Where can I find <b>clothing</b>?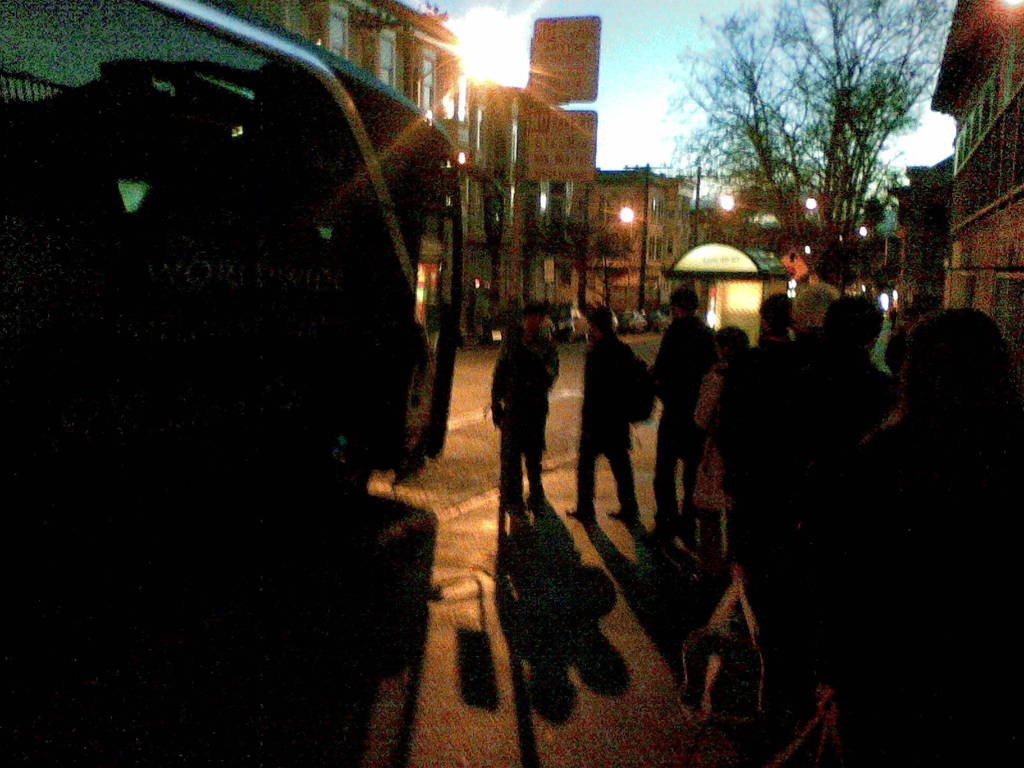
You can find it at region(482, 303, 548, 515).
